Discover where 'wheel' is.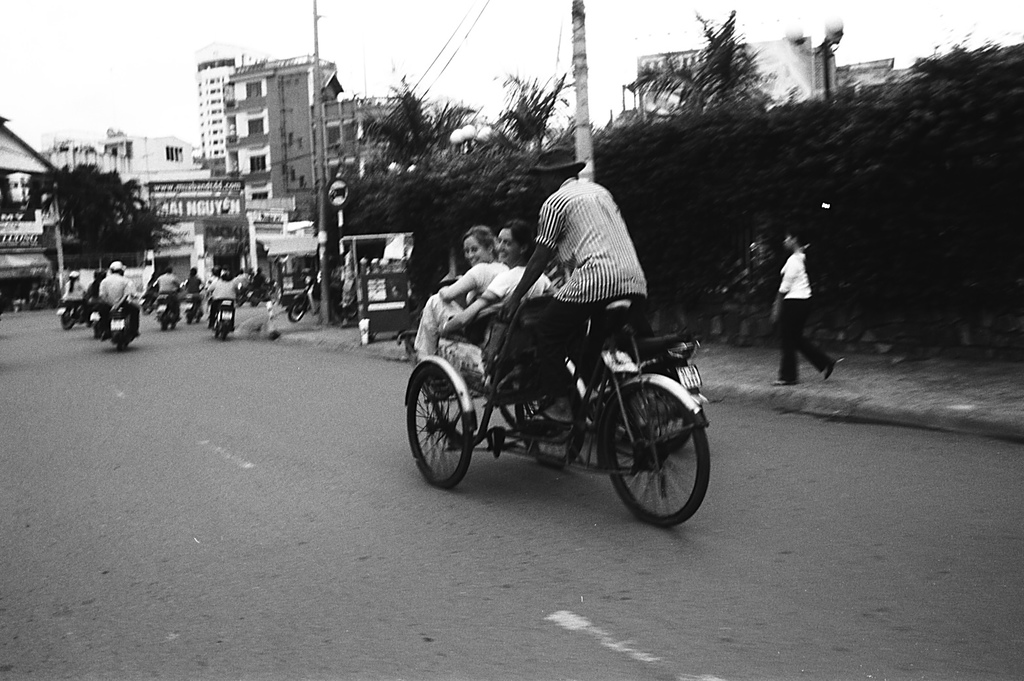
Discovered at (left=62, top=310, right=74, bottom=331).
